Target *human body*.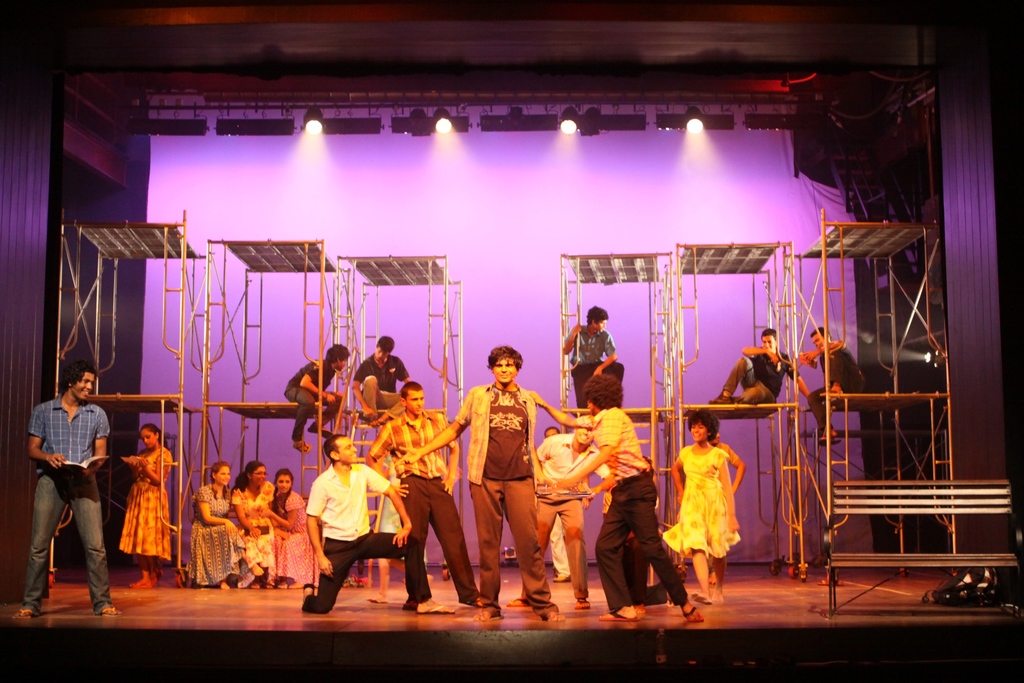
Target region: 365/383/482/614.
